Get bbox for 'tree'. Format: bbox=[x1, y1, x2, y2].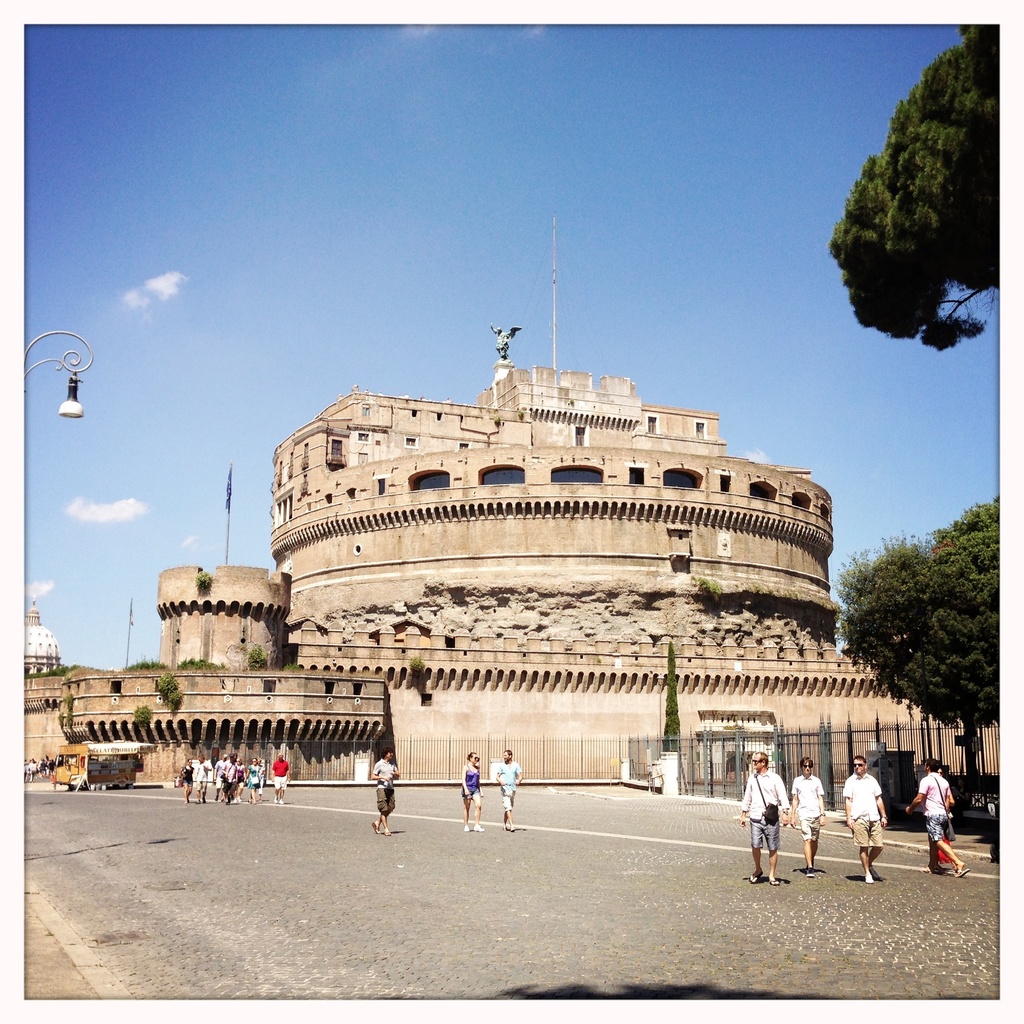
bbox=[844, 497, 1001, 794].
